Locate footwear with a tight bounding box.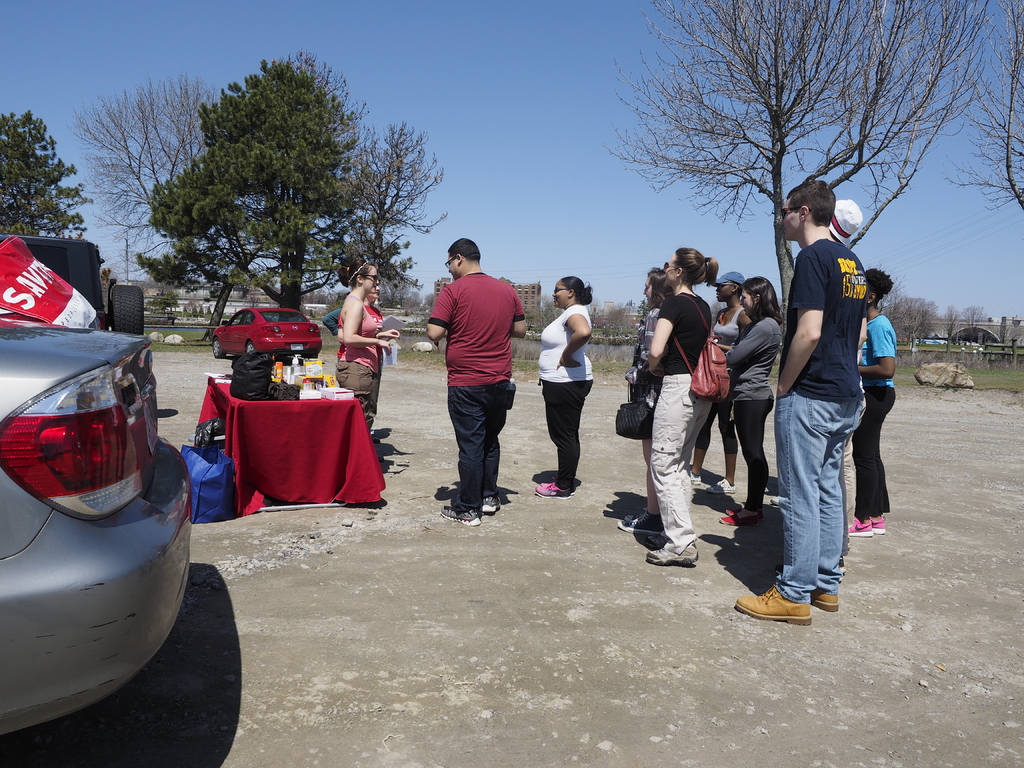
bbox=(534, 474, 573, 499).
